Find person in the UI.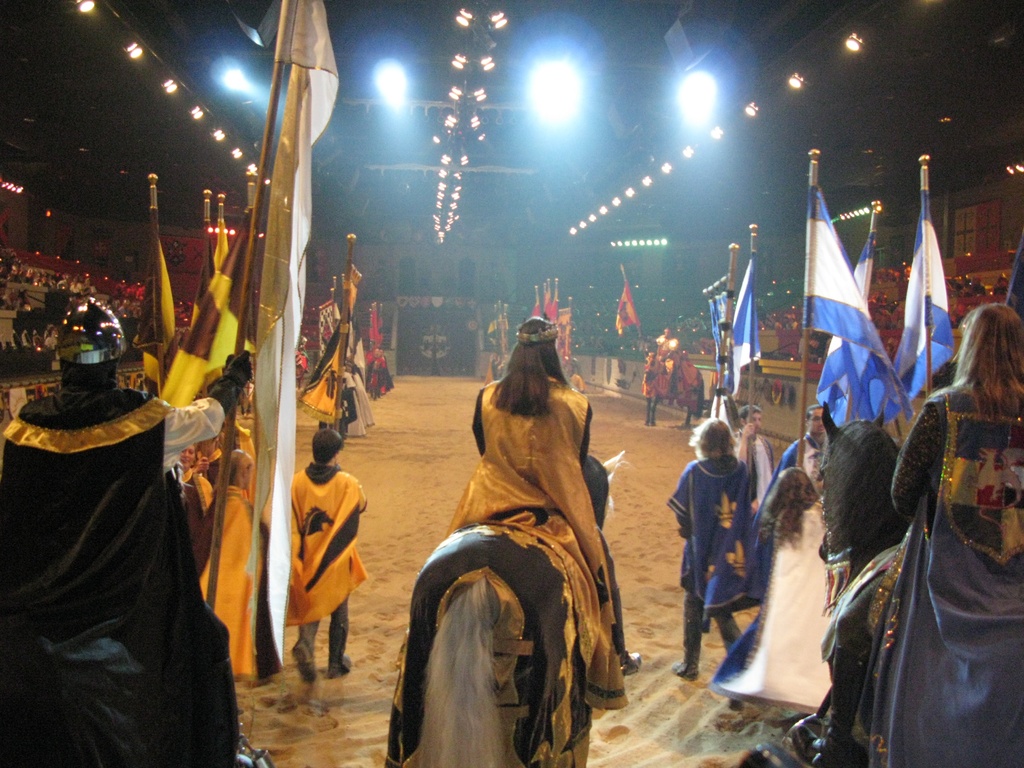
UI element at <bbox>663, 416, 775, 683</bbox>.
